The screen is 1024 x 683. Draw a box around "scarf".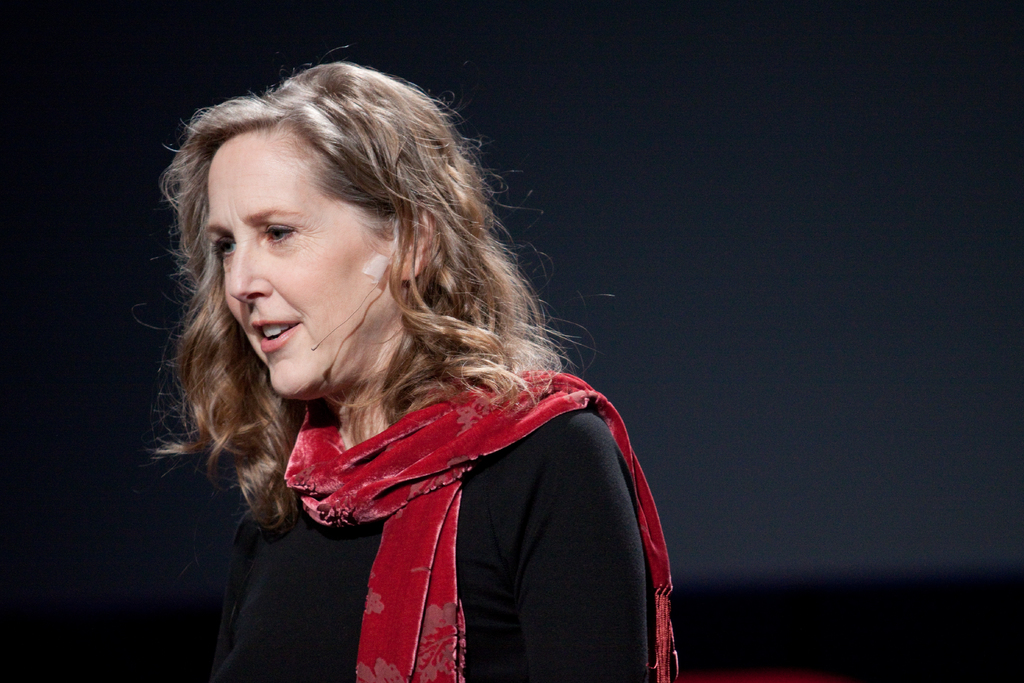
left=280, top=365, right=687, bottom=682.
